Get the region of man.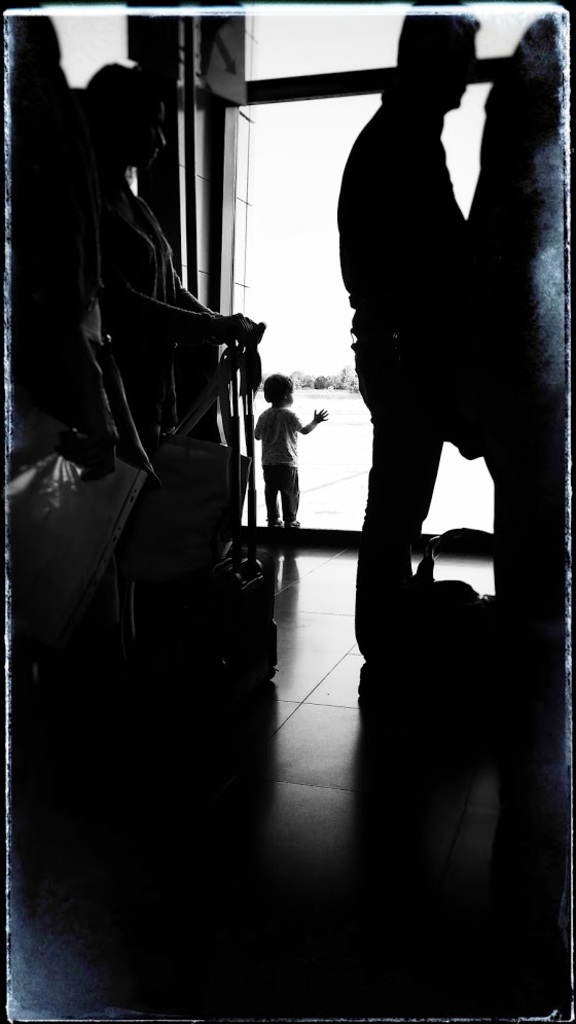
[57, 58, 269, 654].
